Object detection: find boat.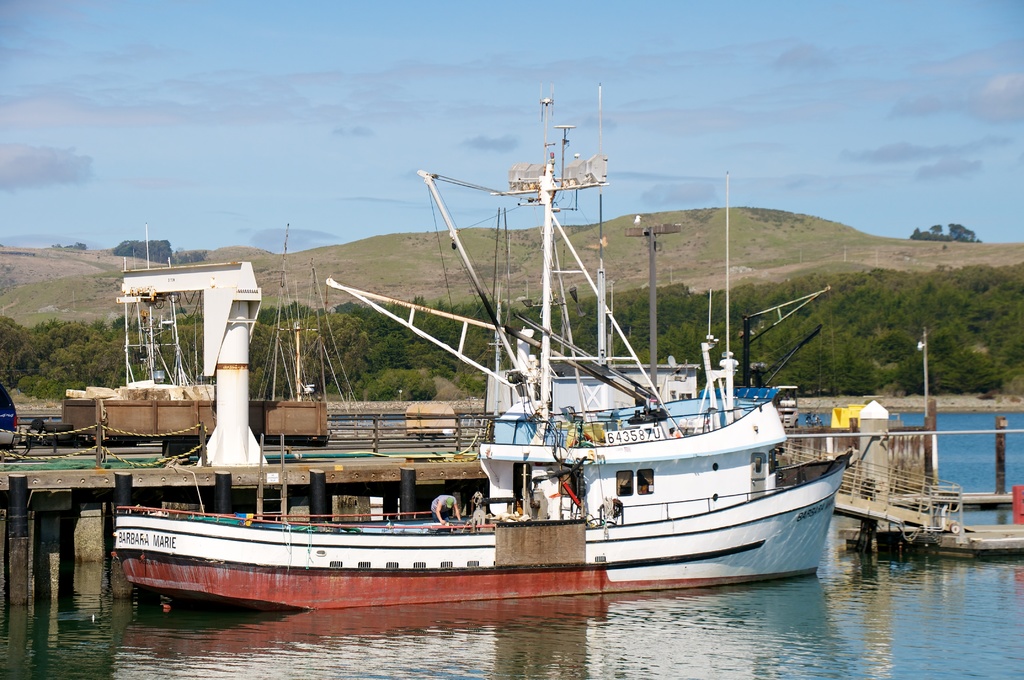
BBox(417, 200, 533, 421).
